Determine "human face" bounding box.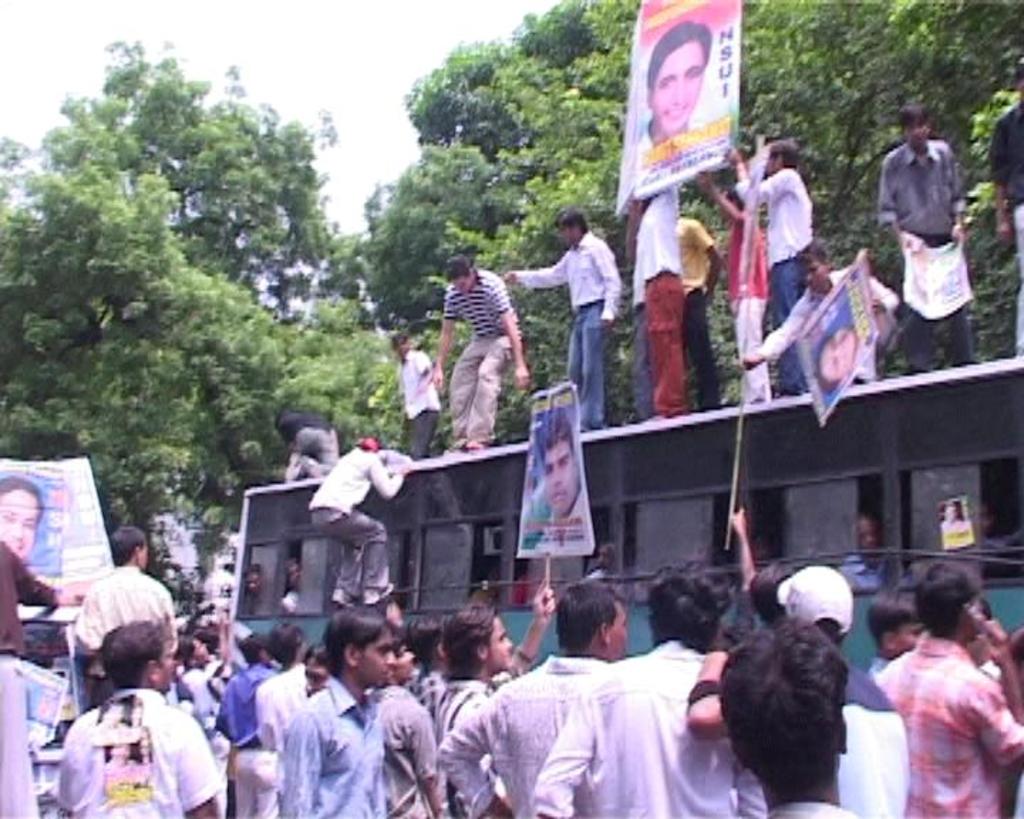
Determined: 458, 272, 475, 290.
